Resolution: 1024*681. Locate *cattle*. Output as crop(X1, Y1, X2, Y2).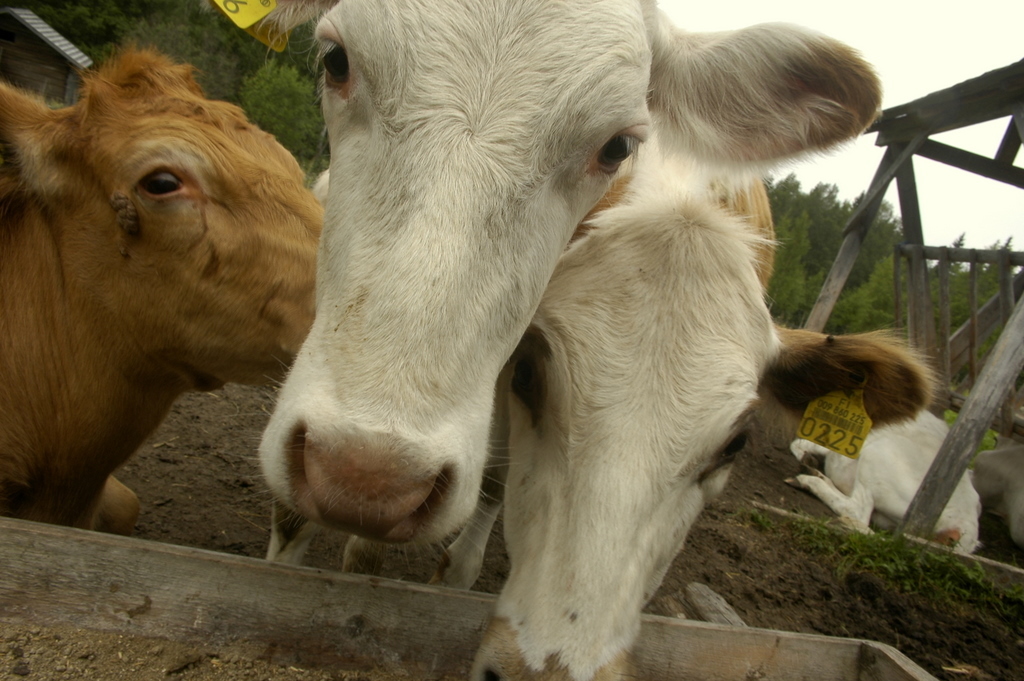
crop(256, 0, 885, 575).
